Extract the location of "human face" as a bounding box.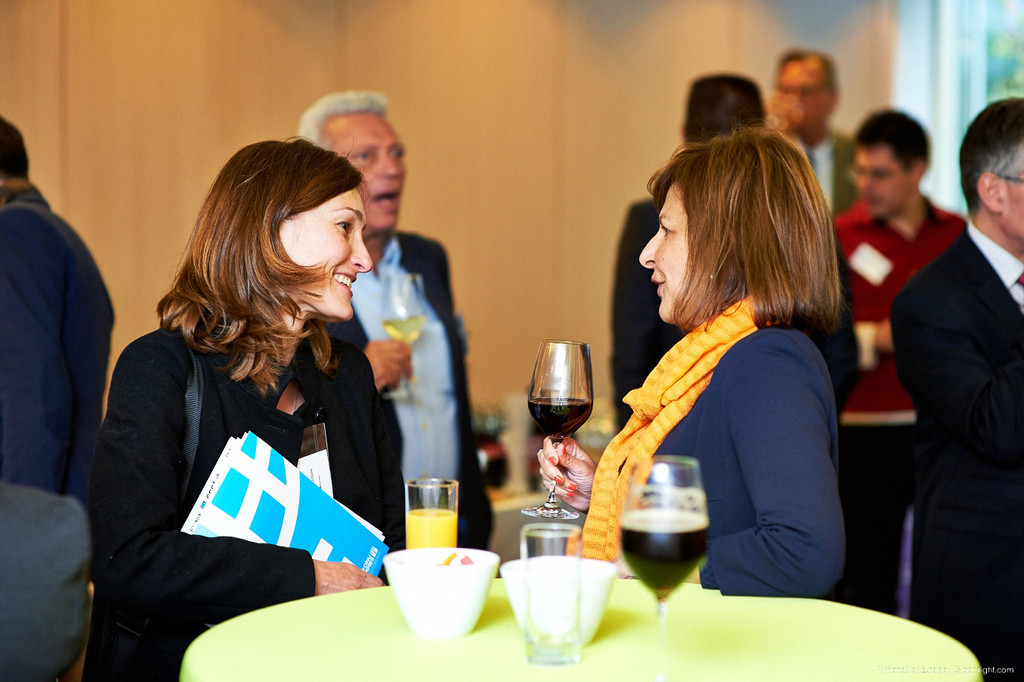
left=854, top=149, right=910, bottom=216.
